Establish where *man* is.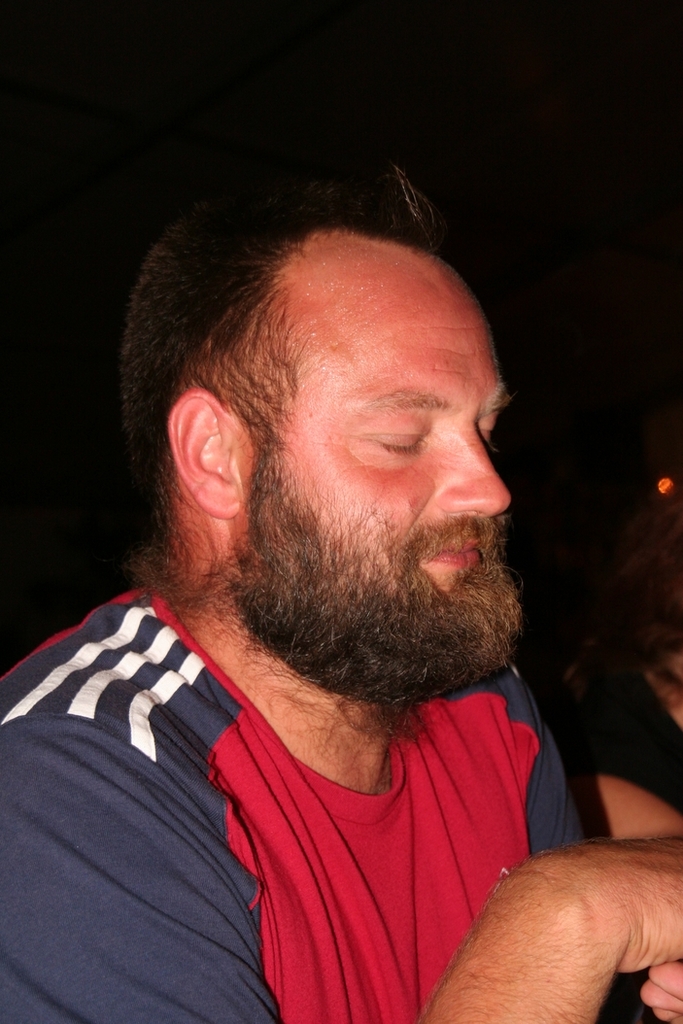
Established at bbox=(0, 111, 682, 1023).
